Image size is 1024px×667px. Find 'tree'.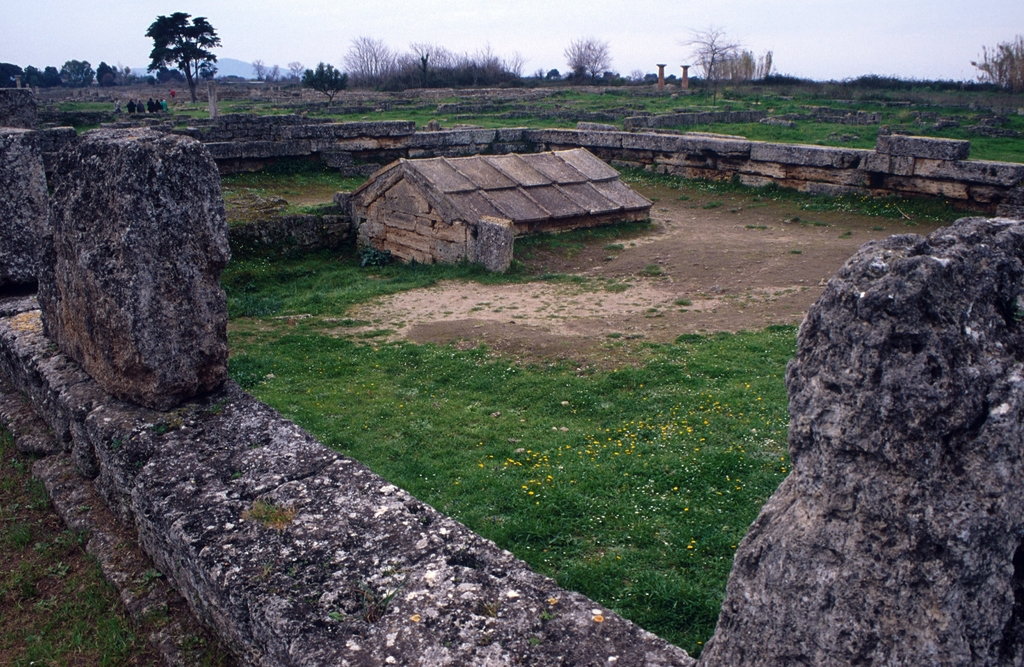
[left=255, top=60, right=280, bottom=76].
